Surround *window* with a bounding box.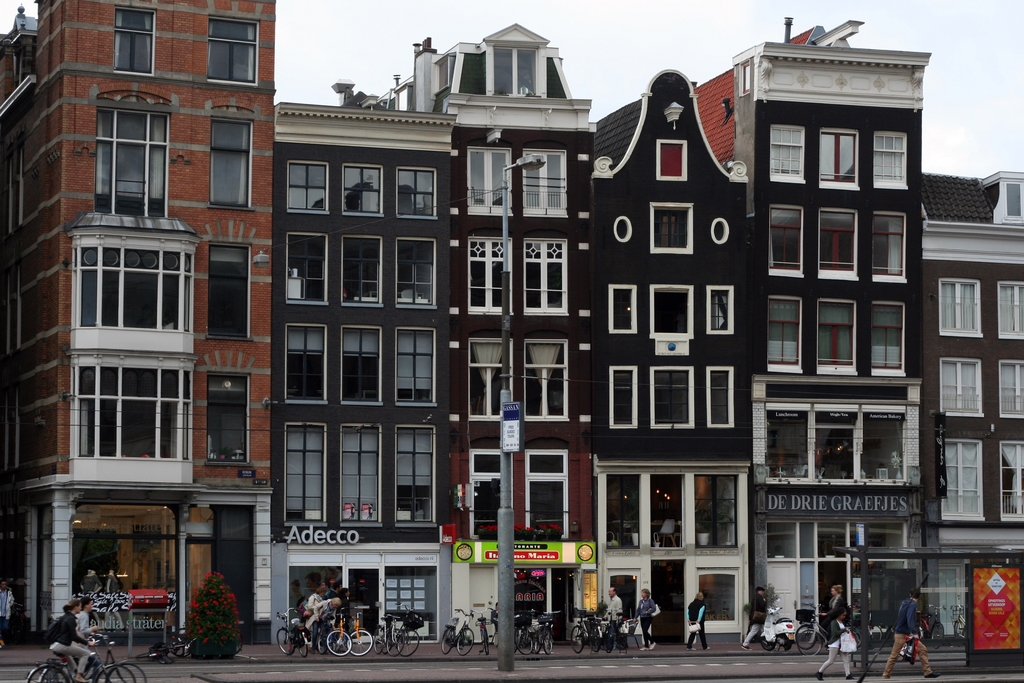
detection(287, 162, 328, 216).
